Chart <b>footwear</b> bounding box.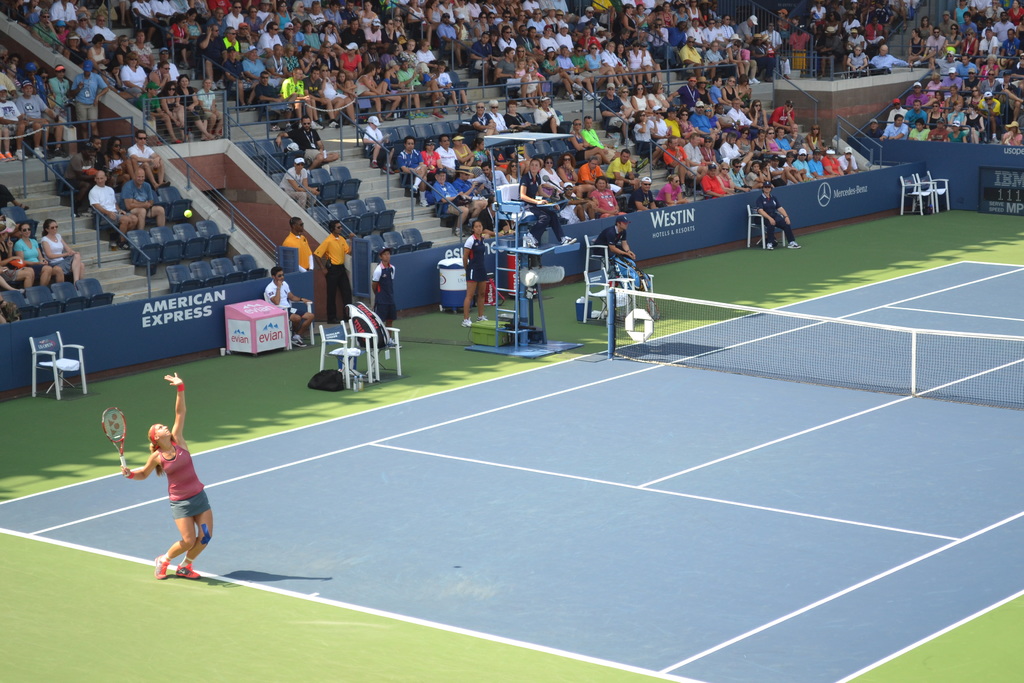
Charted: crop(785, 239, 799, 249).
